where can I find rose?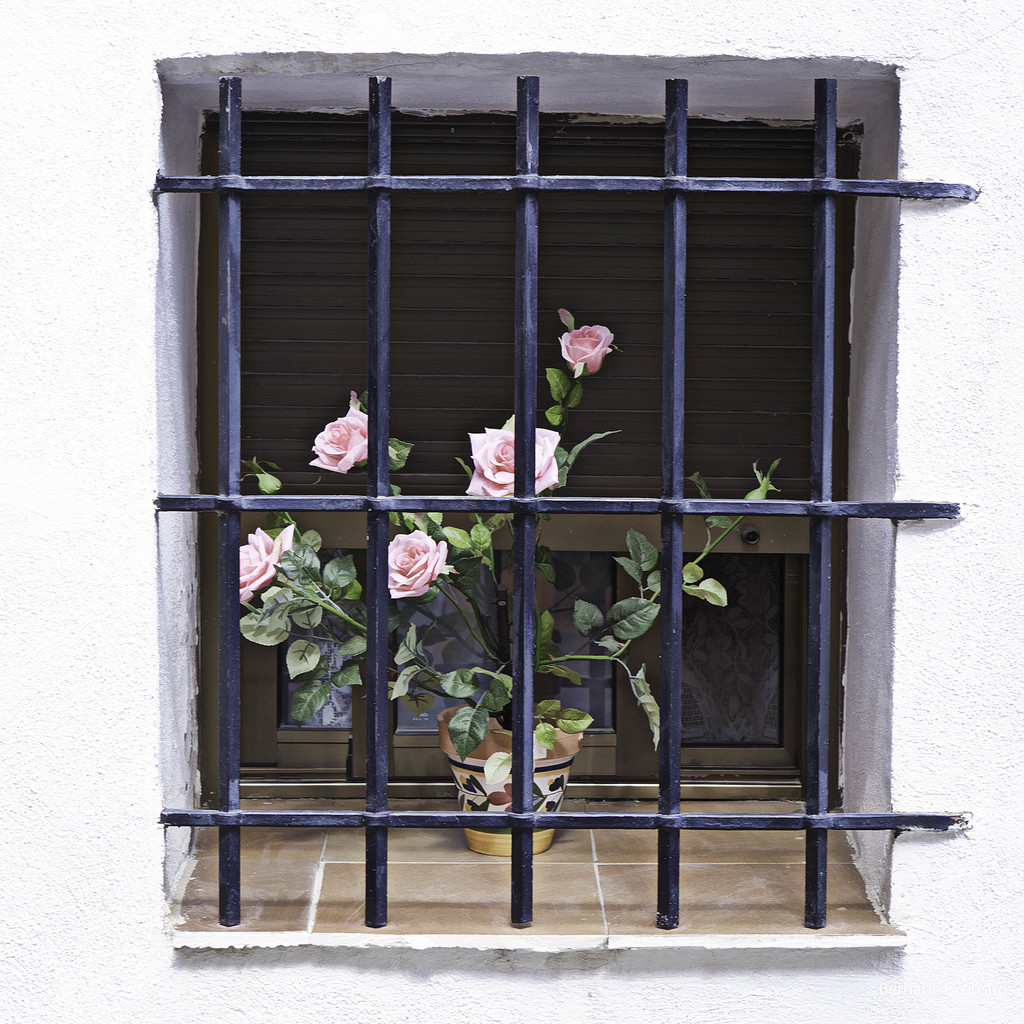
You can find it at l=239, t=524, r=294, b=602.
